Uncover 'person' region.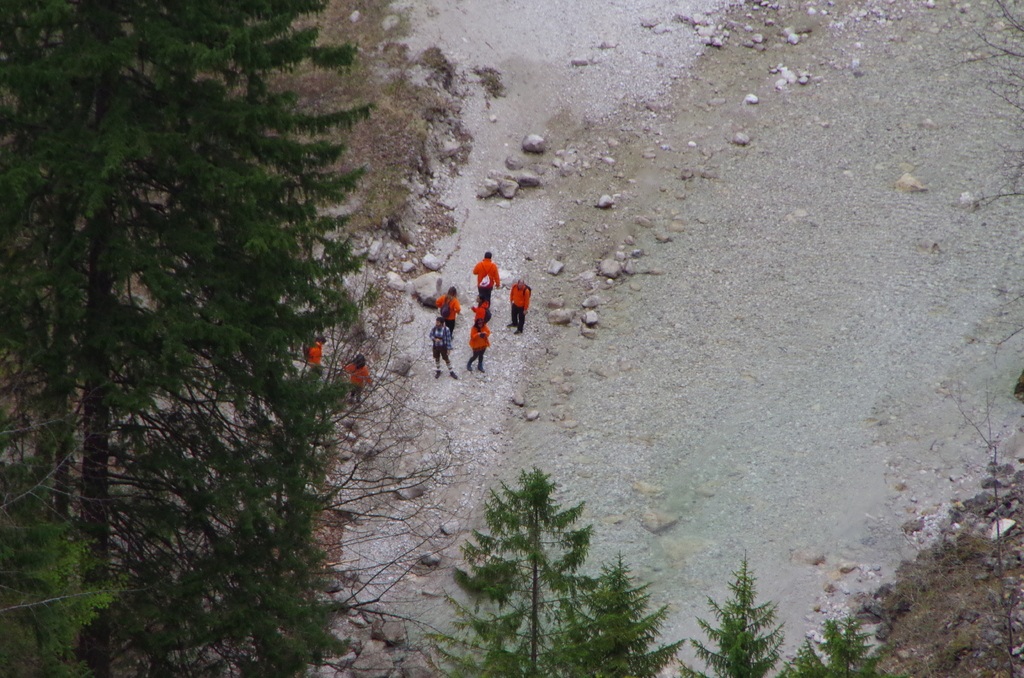
Uncovered: {"x1": 338, "y1": 352, "x2": 380, "y2": 410}.
